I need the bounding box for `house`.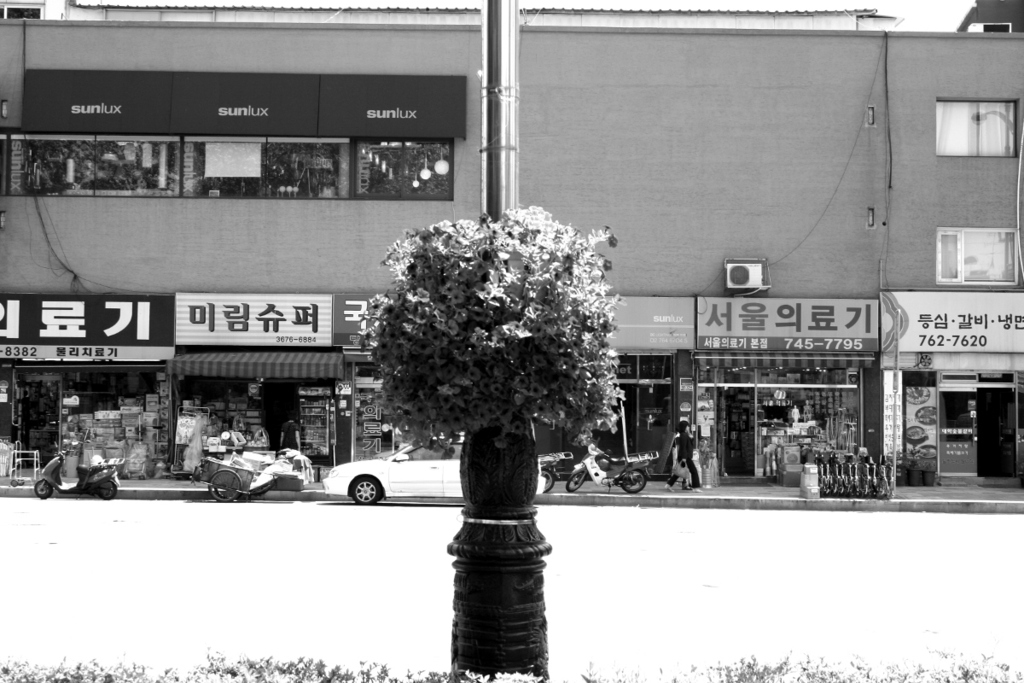
Here it is: (left=0, top=0, right=1023, bottom=507).
